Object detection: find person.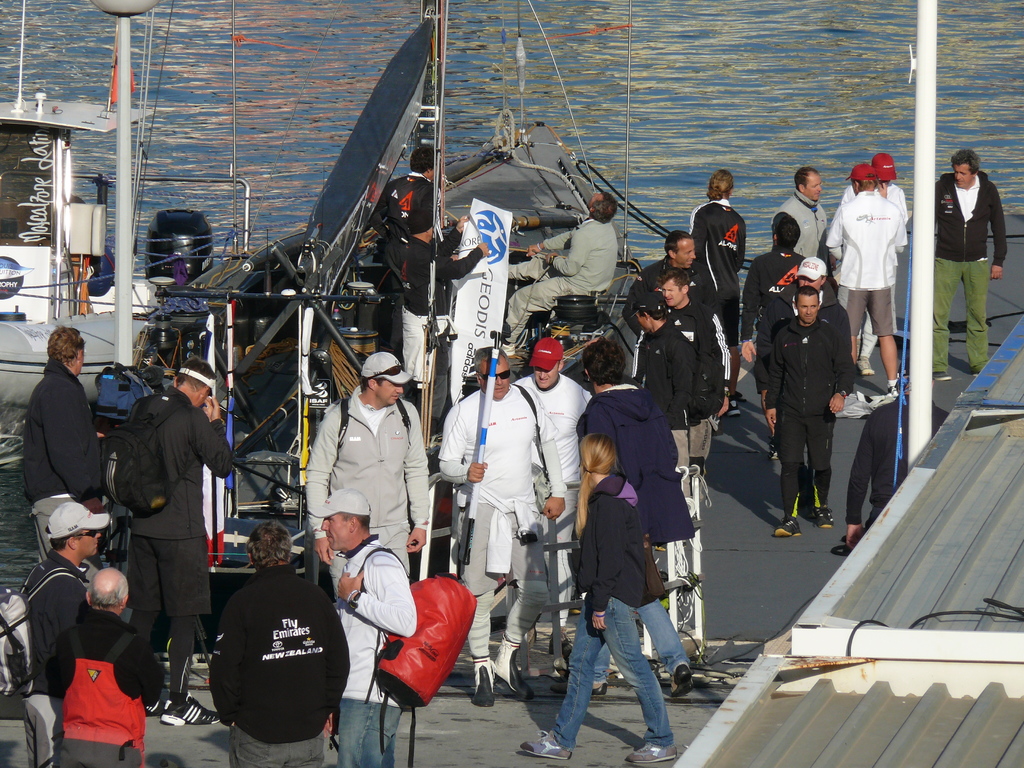
{"left": 15, "top": 500, "right": 111, "bottom": 767}.
